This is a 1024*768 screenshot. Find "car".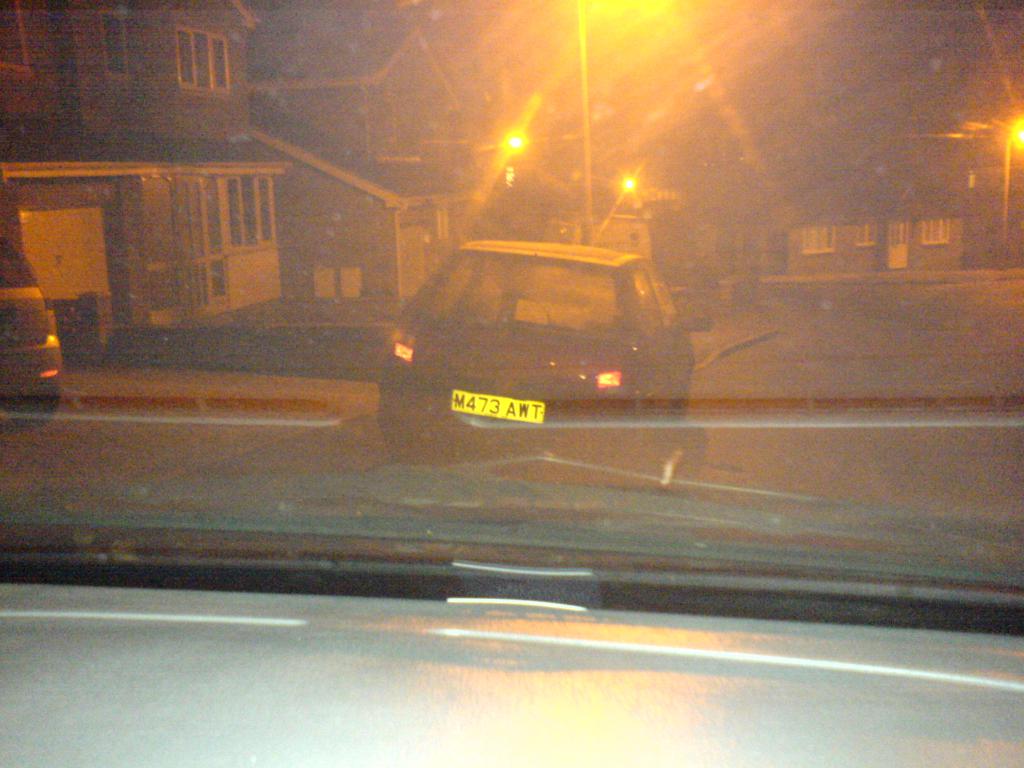
Bounding box: bbox(3, 238, 65, 403).
